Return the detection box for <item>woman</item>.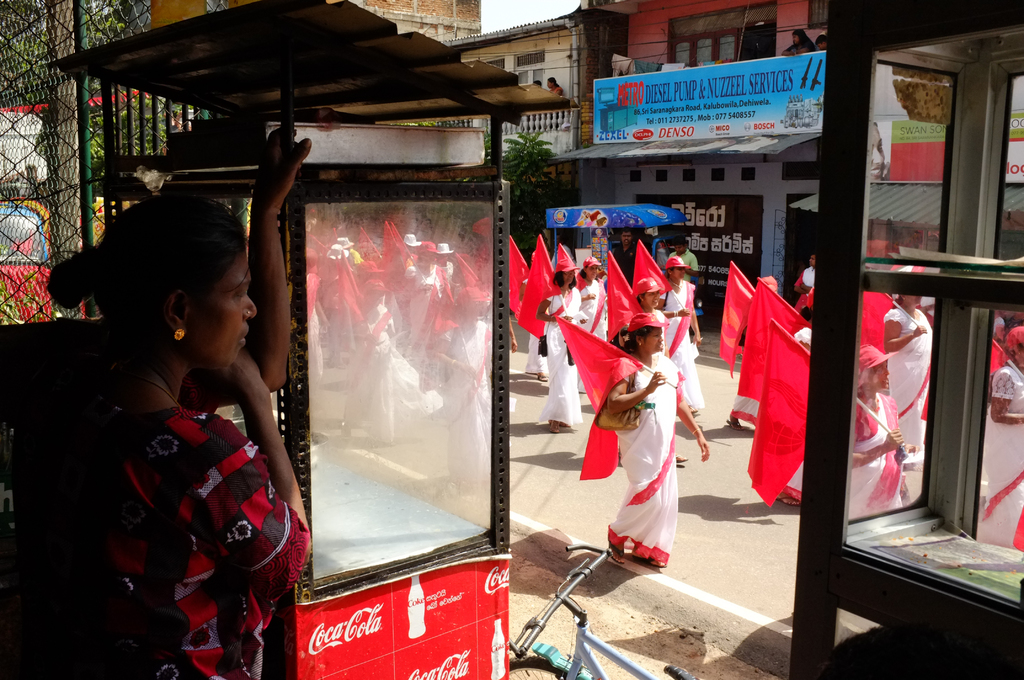
Rect(794, 254, 824, 318).
